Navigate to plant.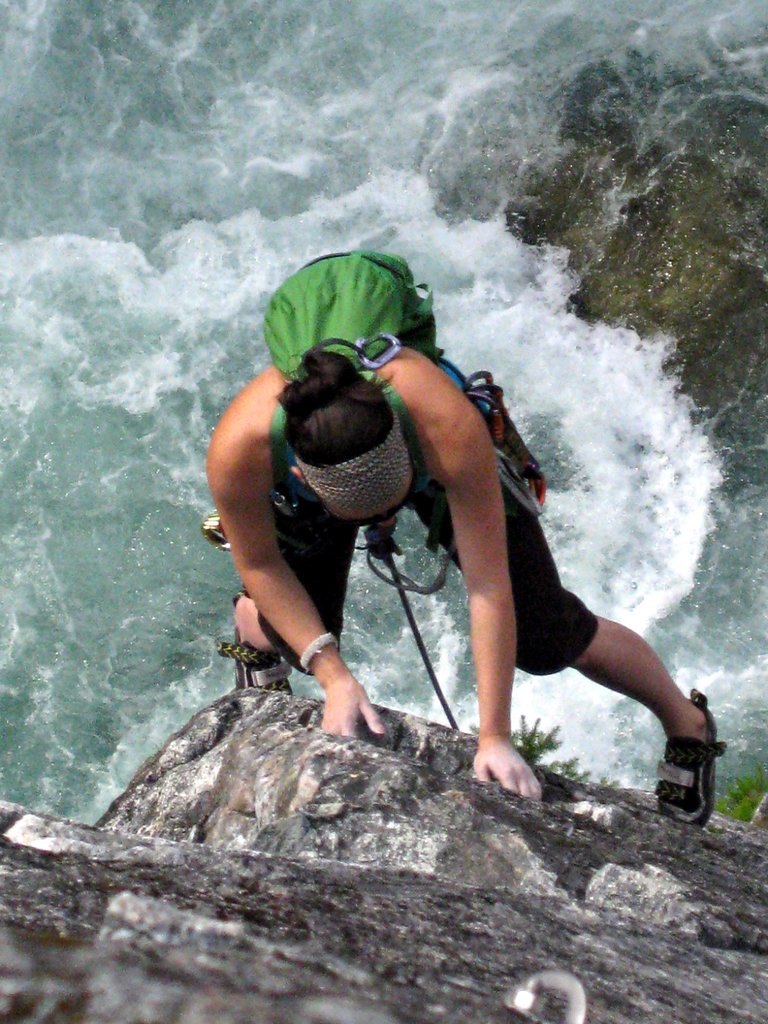
Navigation target: locate(700, 749, 767, 826).
